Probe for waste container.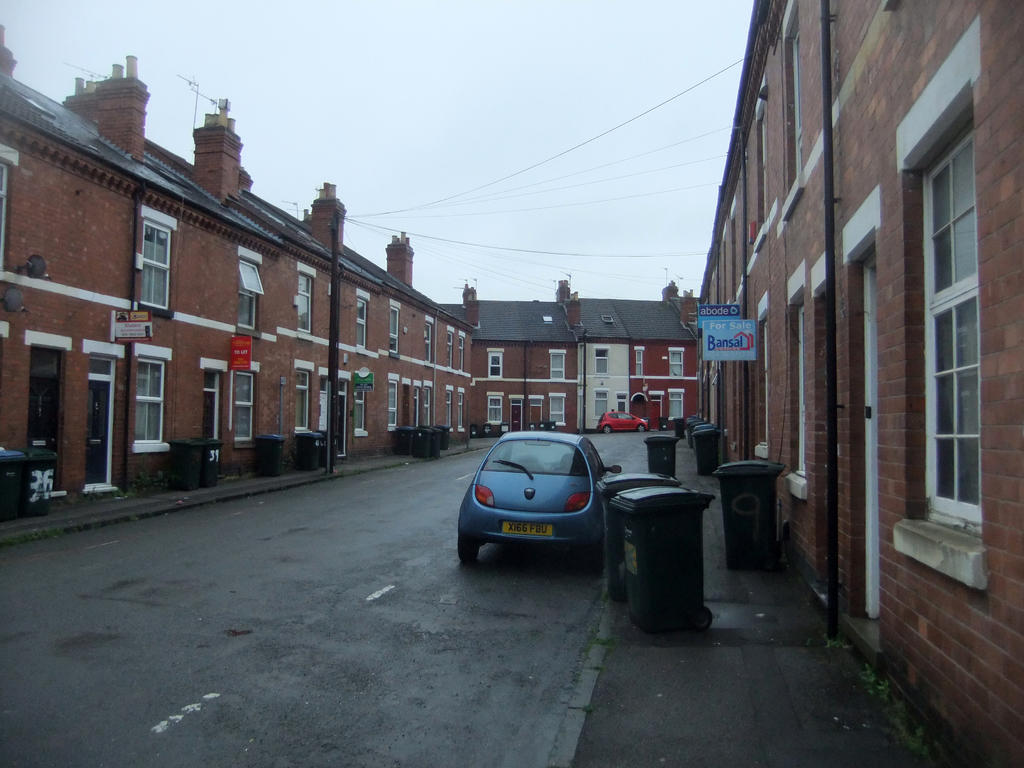
Probe result: [295, 426, 331, 475].
